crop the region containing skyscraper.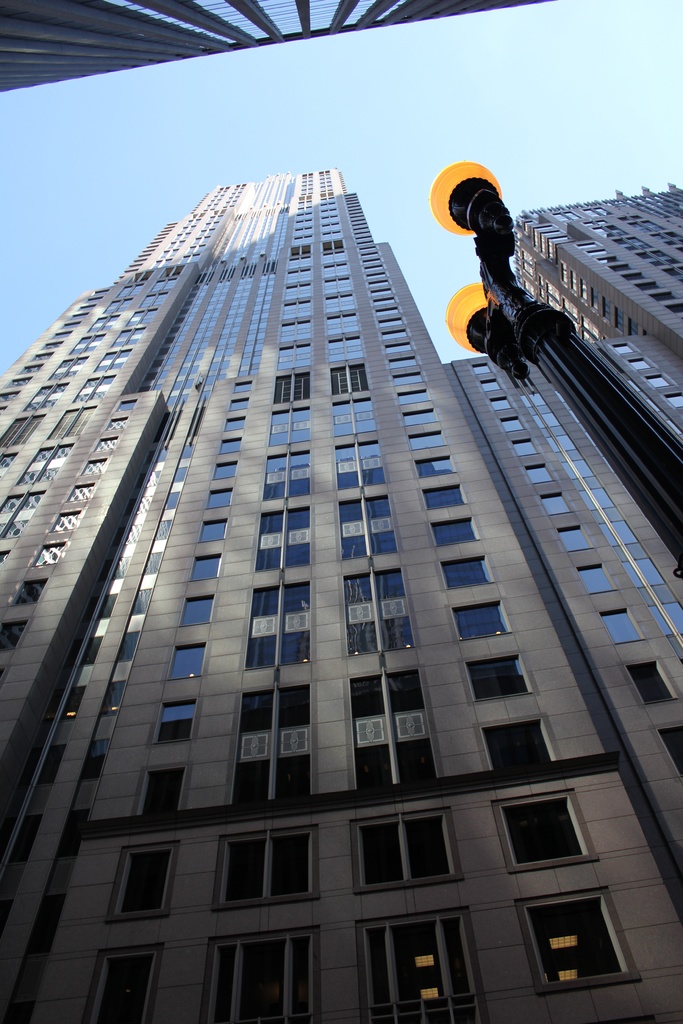
Crop region: Rect(9, 152, 657, 1004).
